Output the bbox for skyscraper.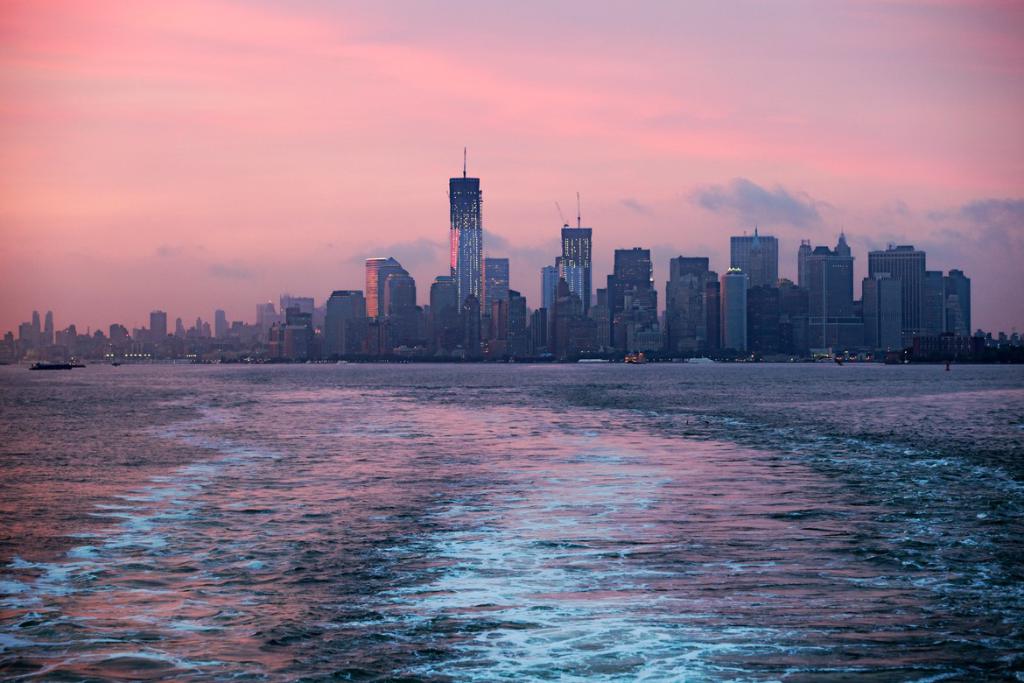
pyautogui.locateOnScreen(726, 229, 780, 280).
